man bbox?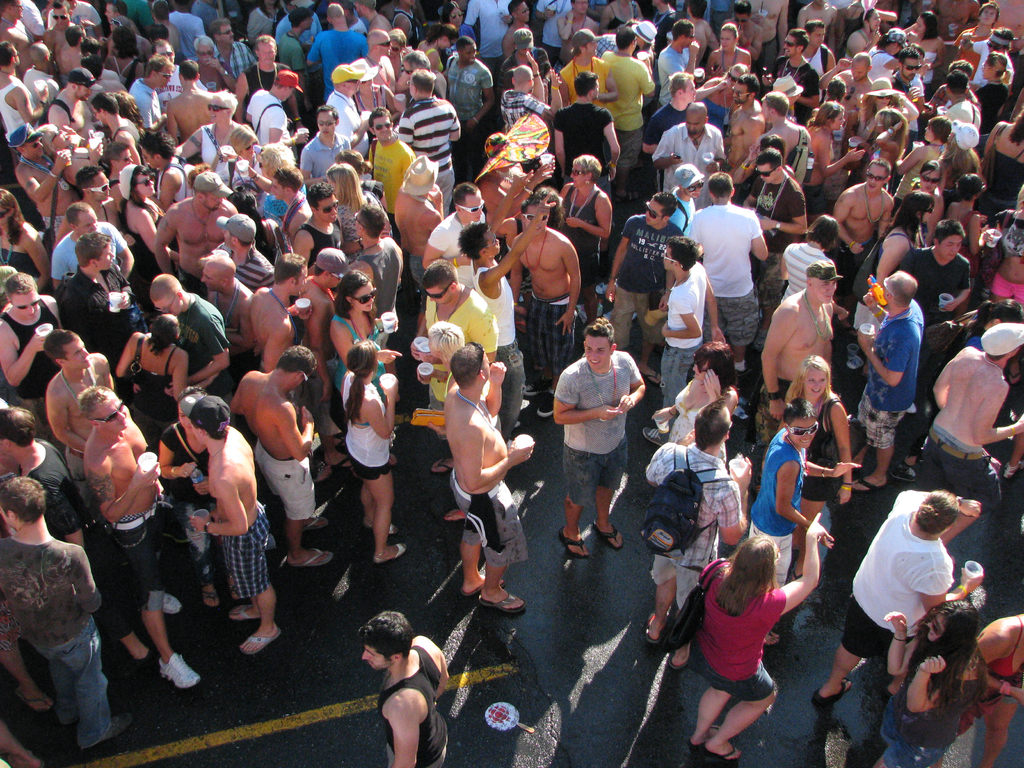
687:175:772:384
